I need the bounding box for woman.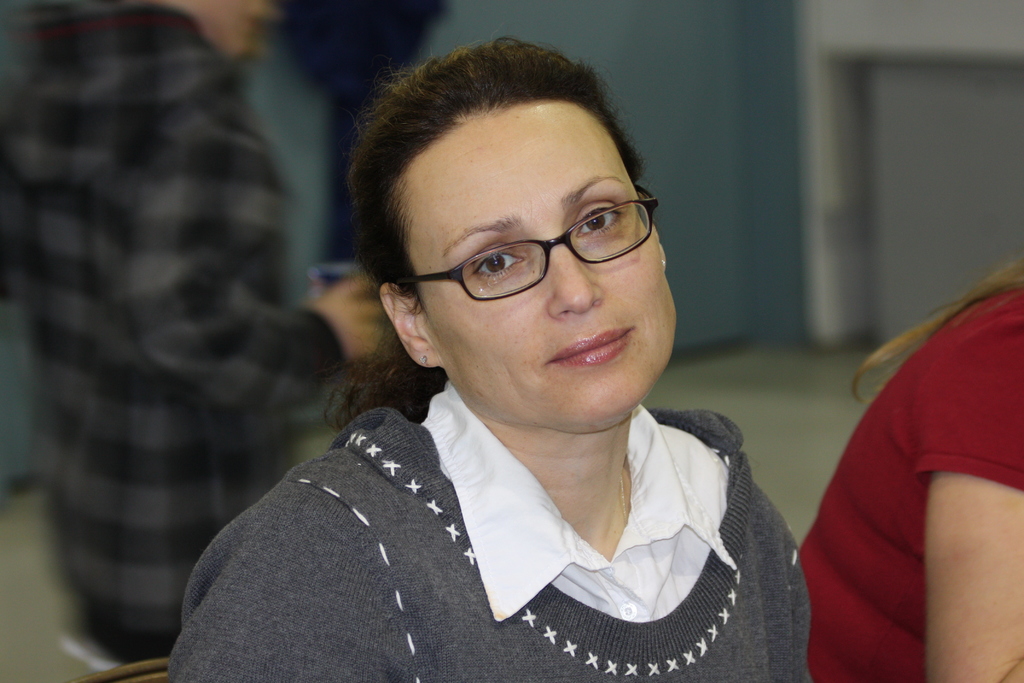
Here it is: (x1=166, y1=40, x2=811, y2=682).
